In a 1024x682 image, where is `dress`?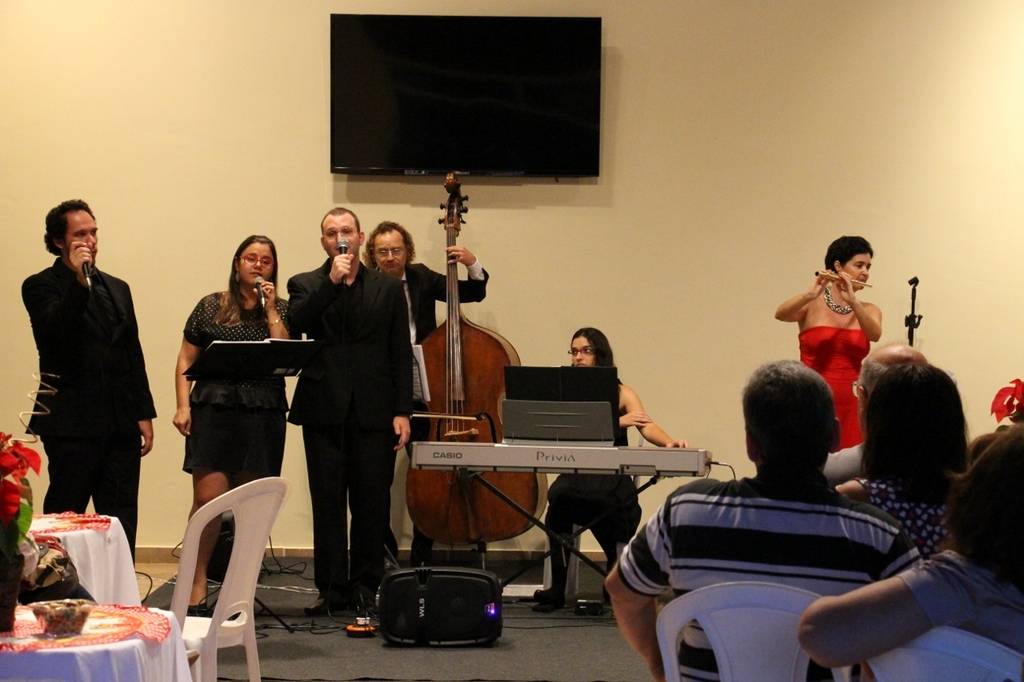
bbox=(182, 292, 288, 477).
